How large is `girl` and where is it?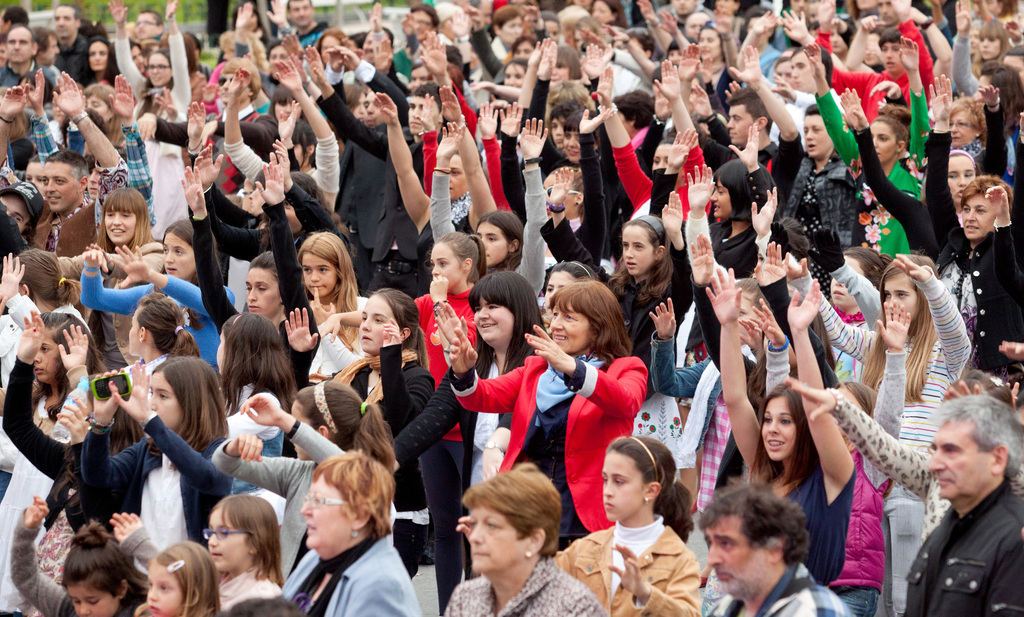
Bounding box: <bbox>140, 537, 221, 614</bbox>.
